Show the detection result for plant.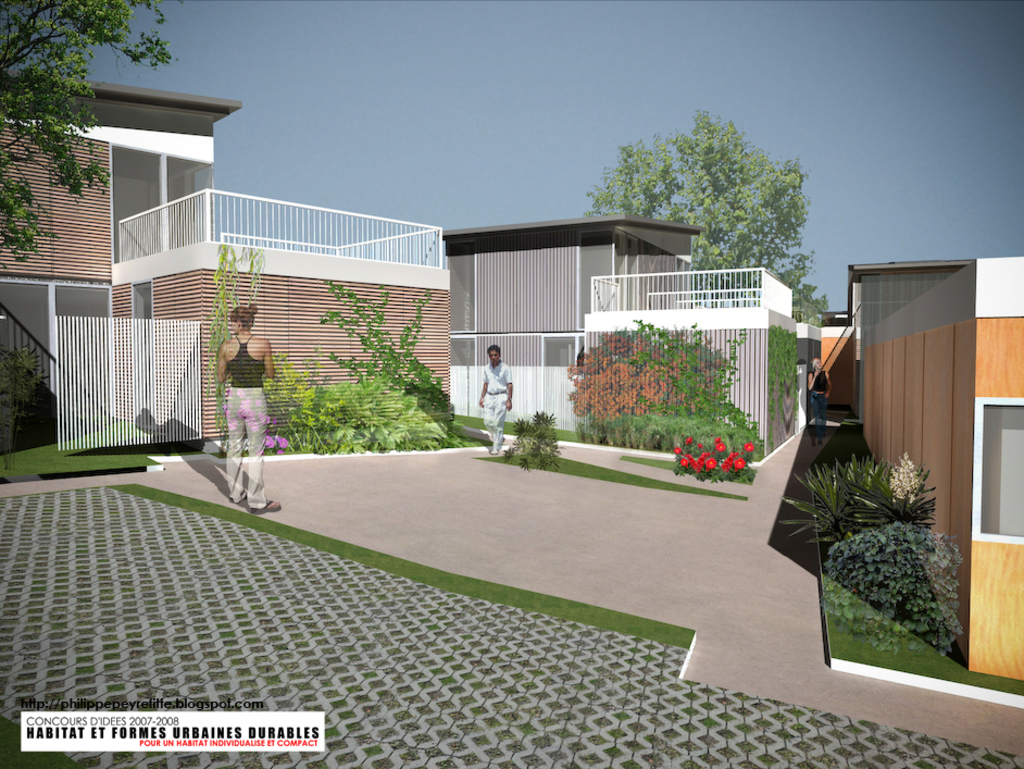
box(126, 472, 697, 656).
